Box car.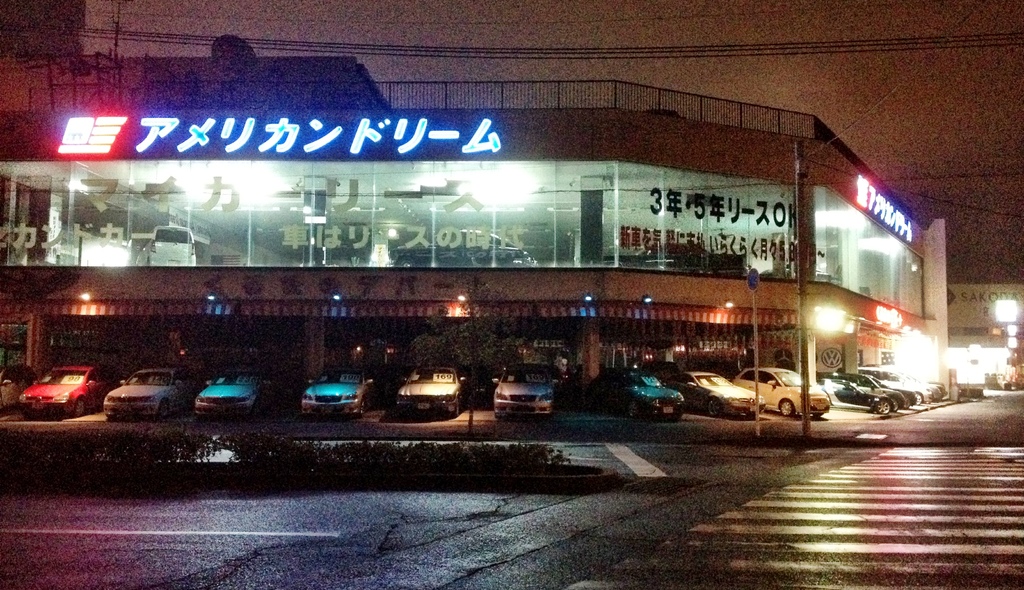
locate(866, 367, 917, 408).
